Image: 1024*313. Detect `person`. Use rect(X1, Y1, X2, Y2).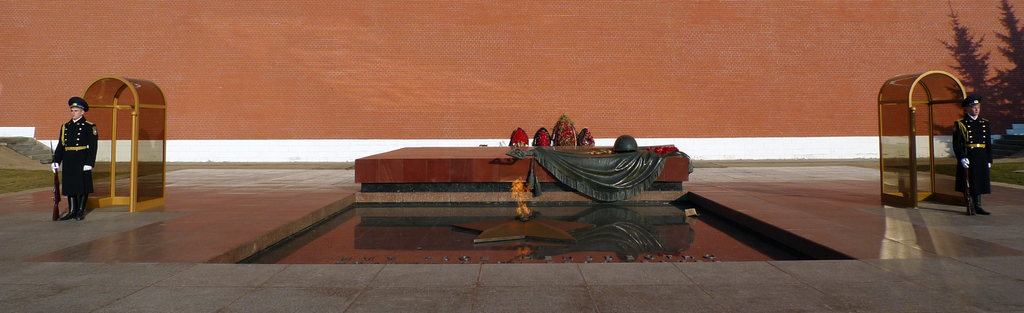
rect(953, 94, 995, 214).
